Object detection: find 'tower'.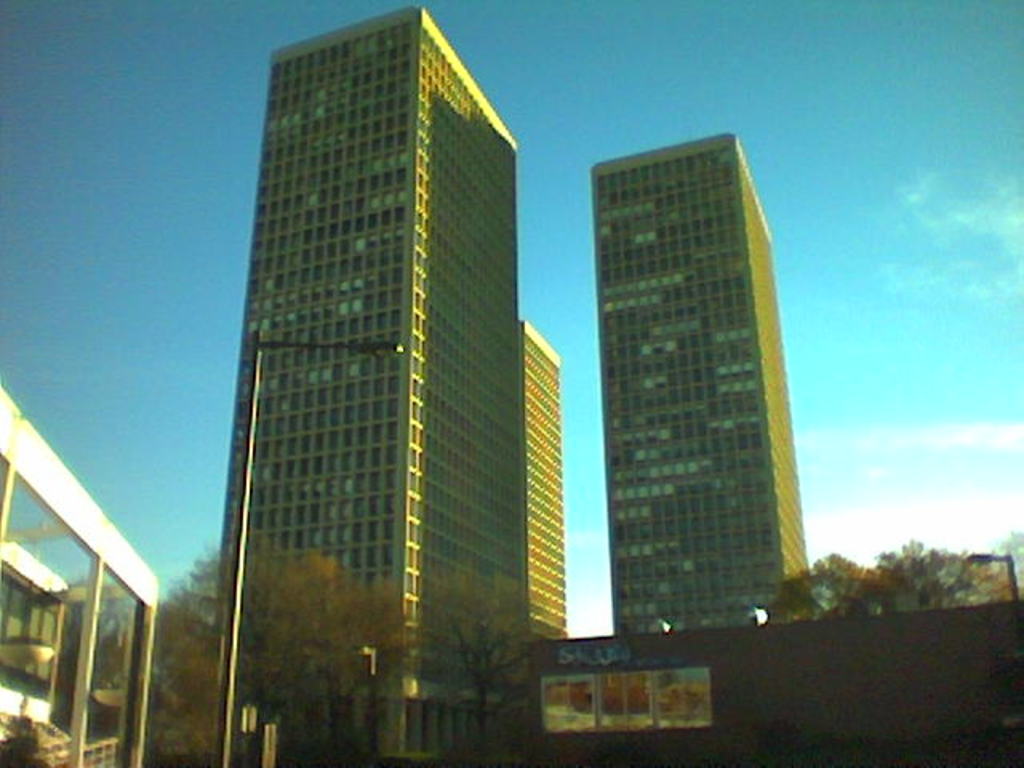
[x1=173, y1=26, x2=539, y2=669].
